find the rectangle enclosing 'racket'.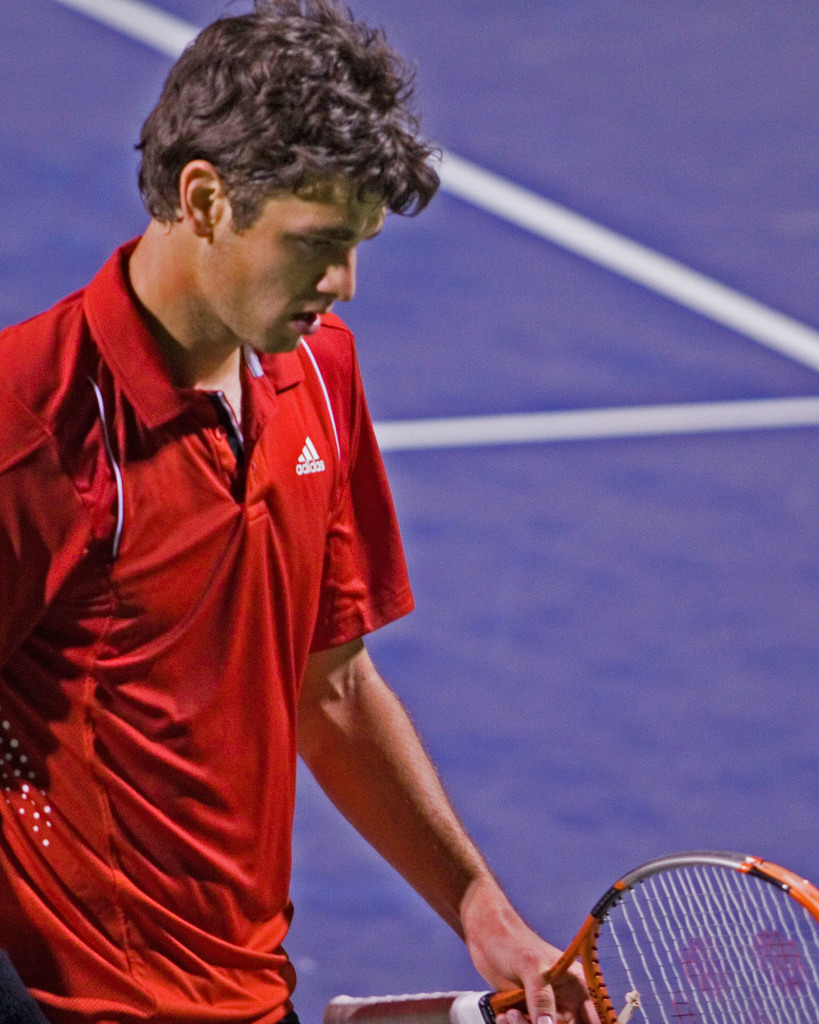
x1=315, y1=855, x2=818, y2=1023.
